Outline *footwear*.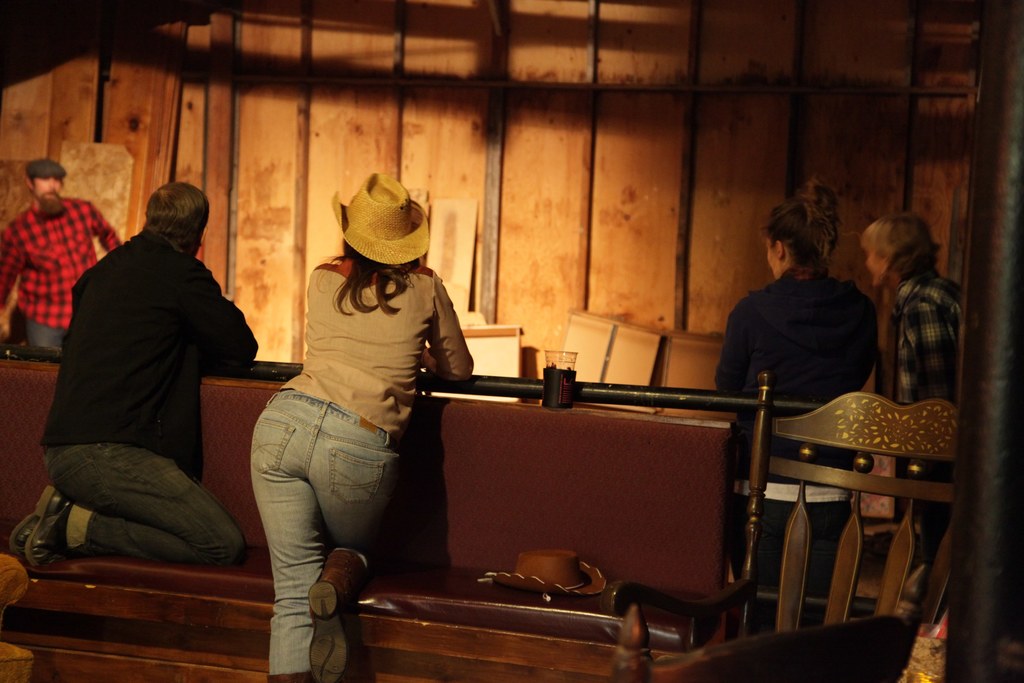
Outline: (24, 493, 68, 577).
